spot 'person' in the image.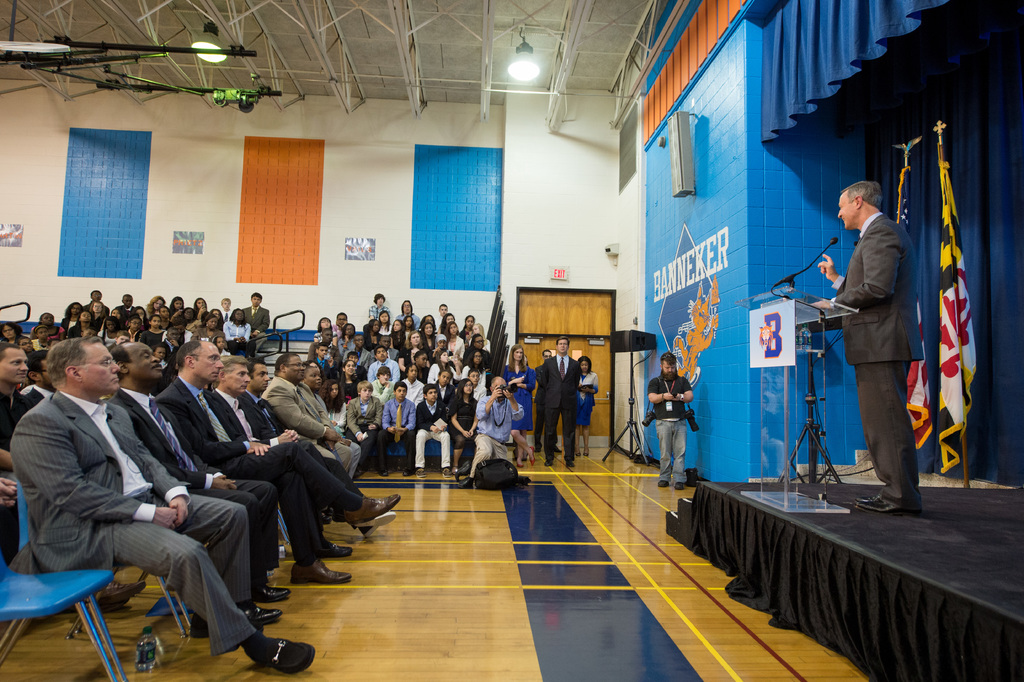
'person' found at (left=807, top=181, right=925, bottom=519).
